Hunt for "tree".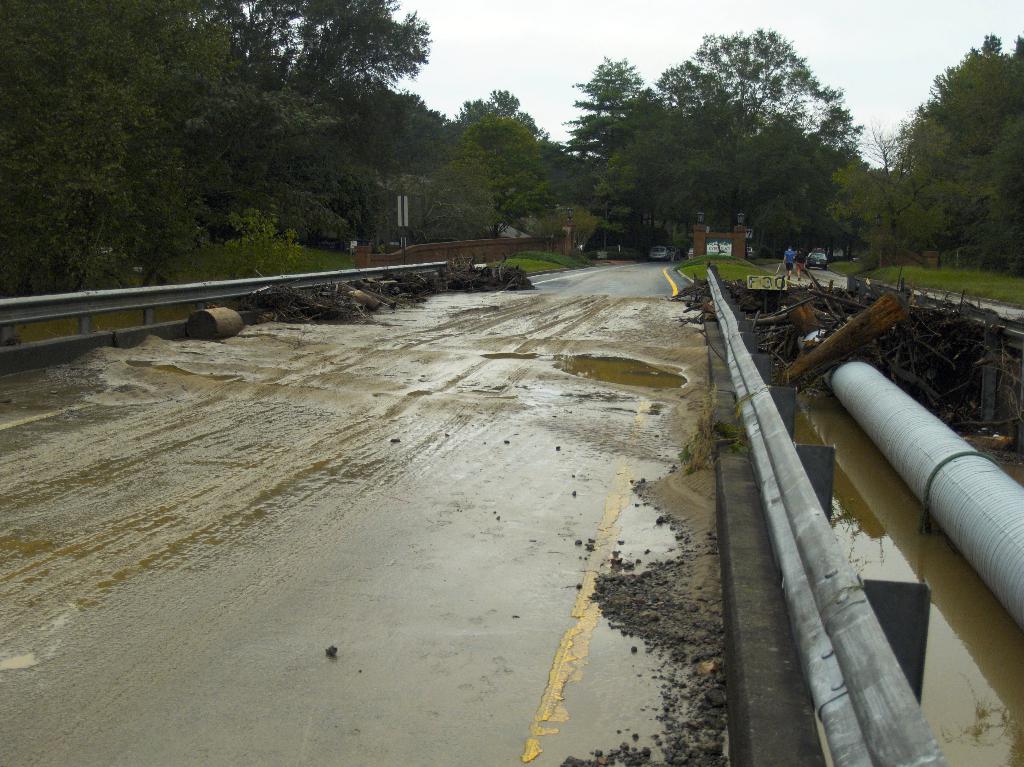
Hunted down at box=[0, 0, 379, 339].
